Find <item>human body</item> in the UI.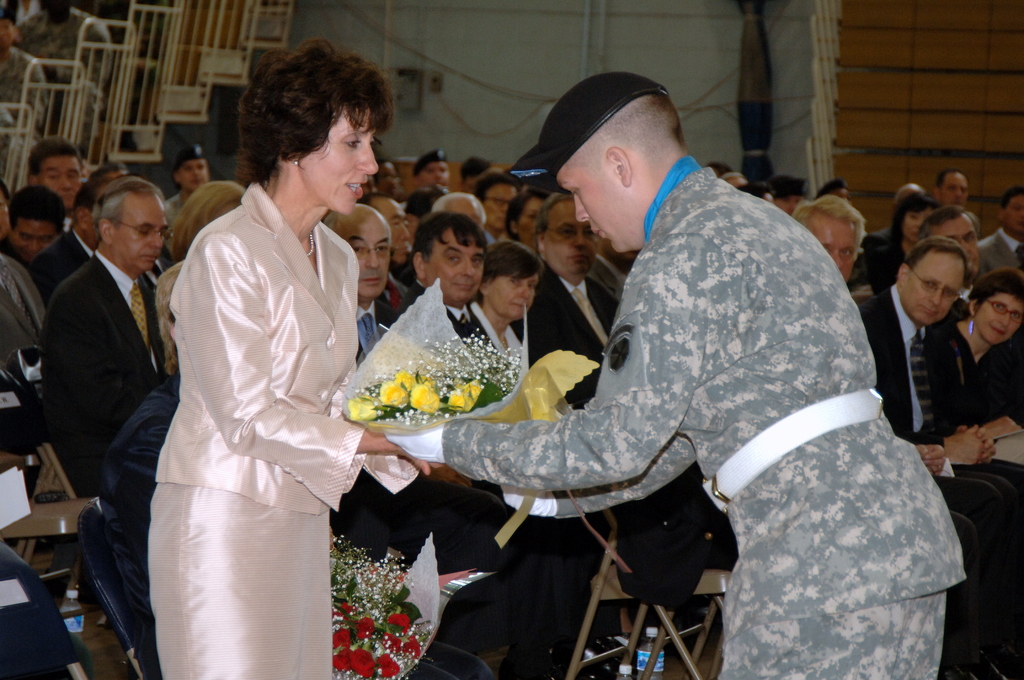
UI element at (150,65,401,679).
